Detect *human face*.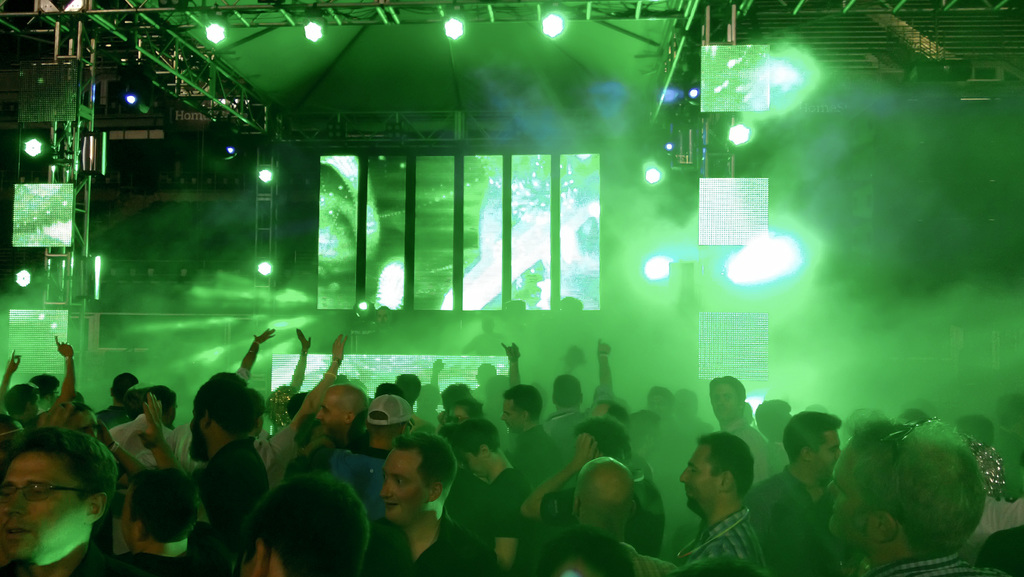
Detected at [825,435,874,539].
